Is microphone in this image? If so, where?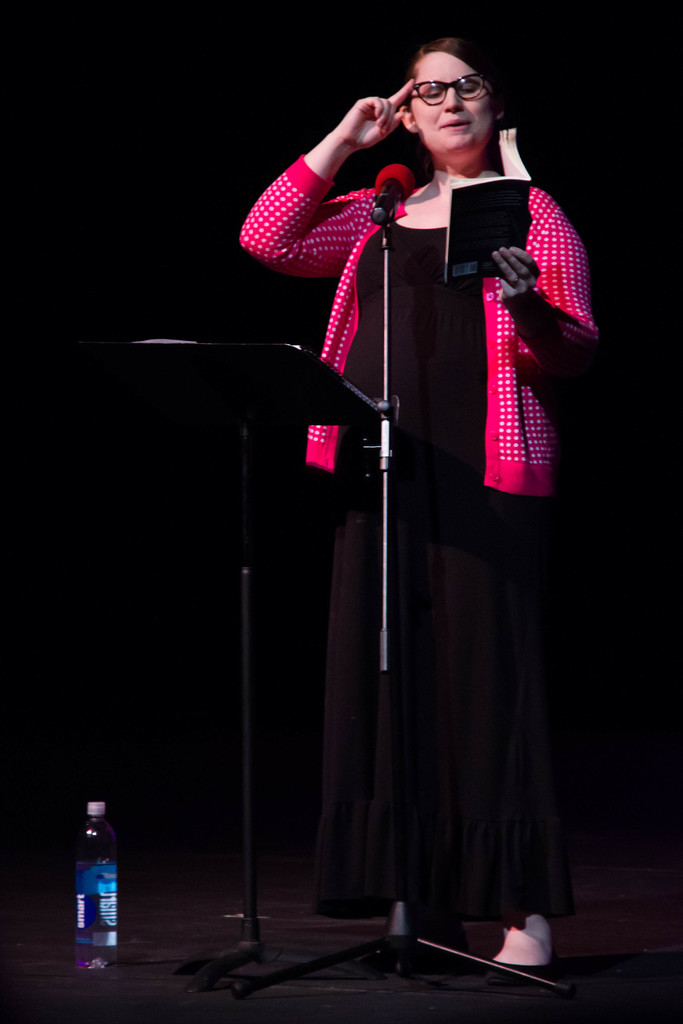
Yes, at bbox=[371, 161, 418, 225].
